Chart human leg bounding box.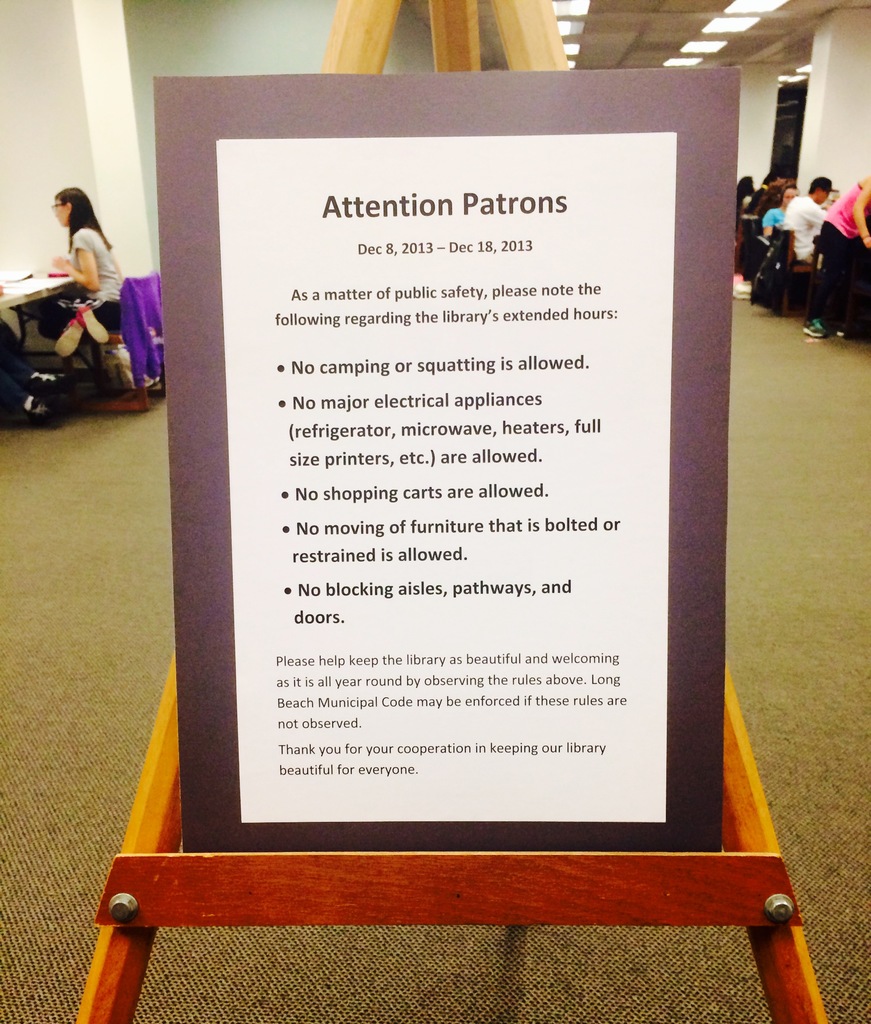
Charted: select_region(35, 289, 117, 357).
